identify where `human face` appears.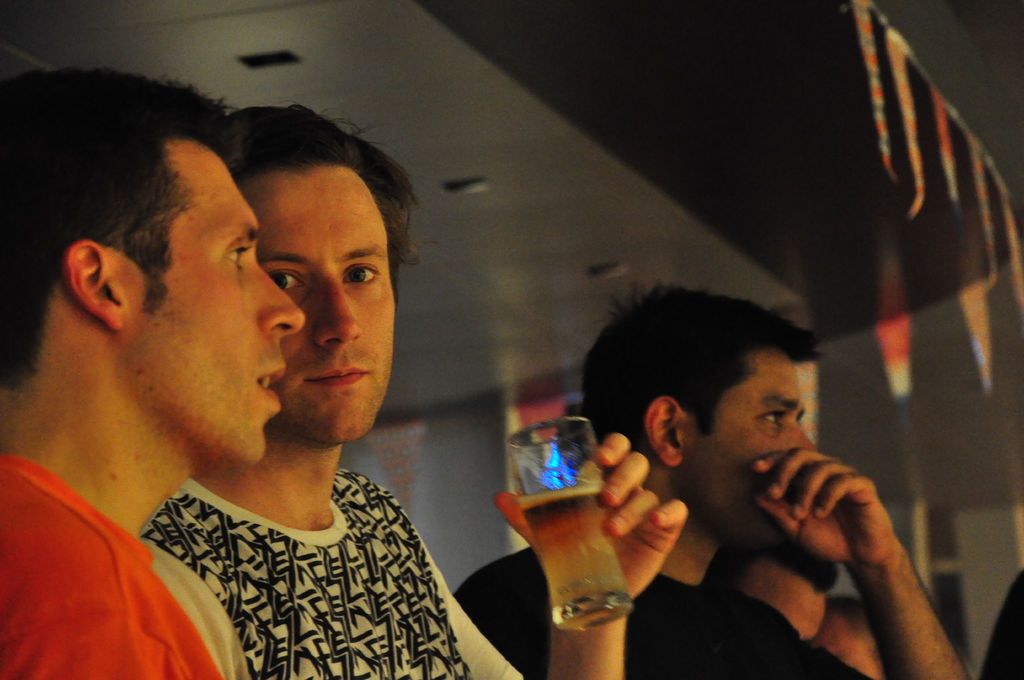
Appears at left=821, top=613, right=880, bottom=679.
